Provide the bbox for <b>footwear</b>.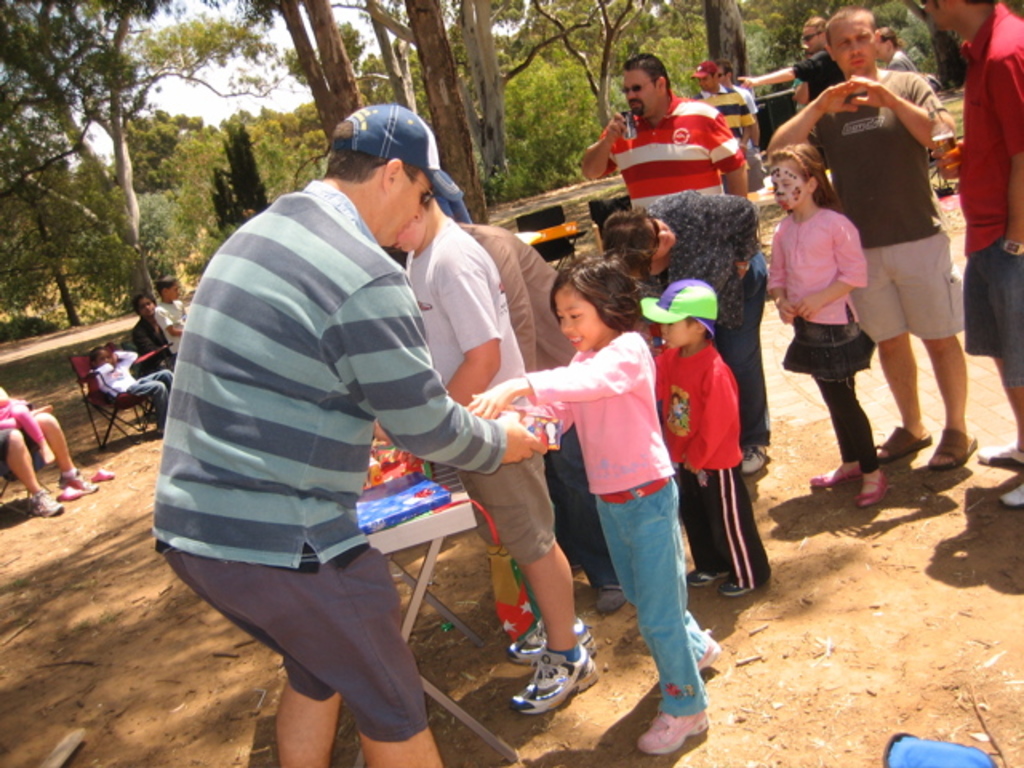
[933,427,986,469].
